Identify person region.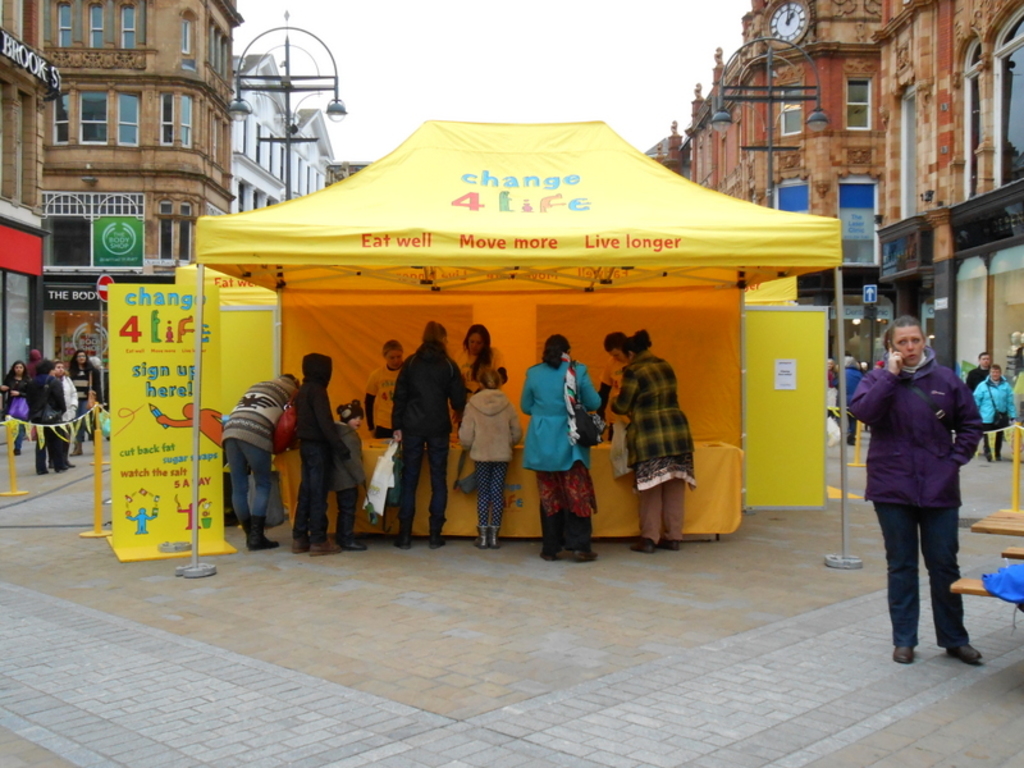
Region: 379/312/472/556.
